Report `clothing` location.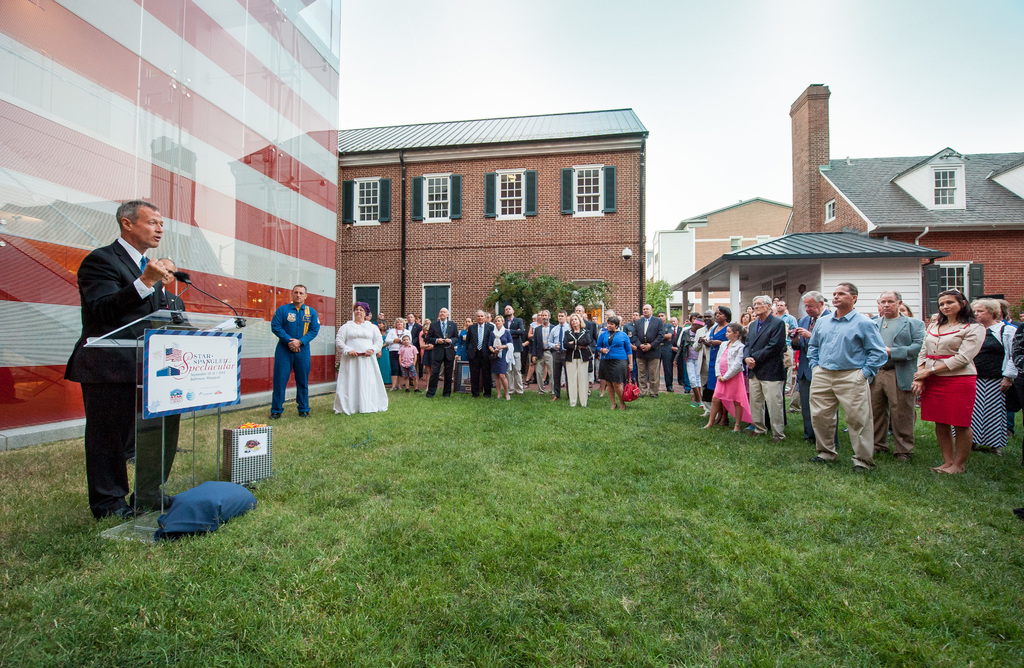
Report: bbox(741, 311, 785, 430).
